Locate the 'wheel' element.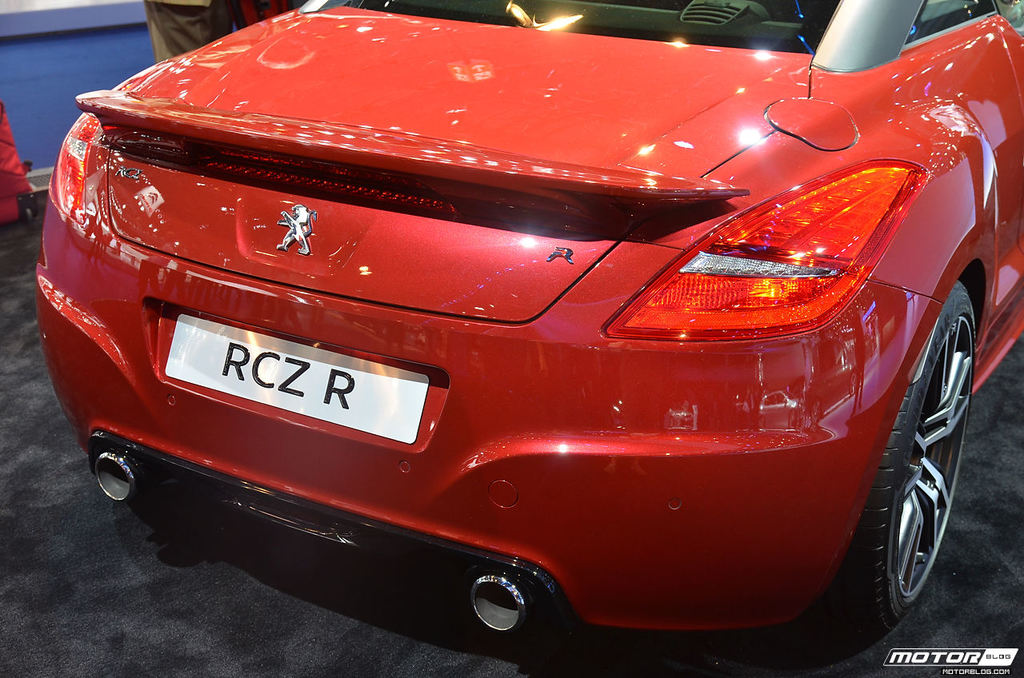
Element bbox: BBox(826, 285, 966, 631).
